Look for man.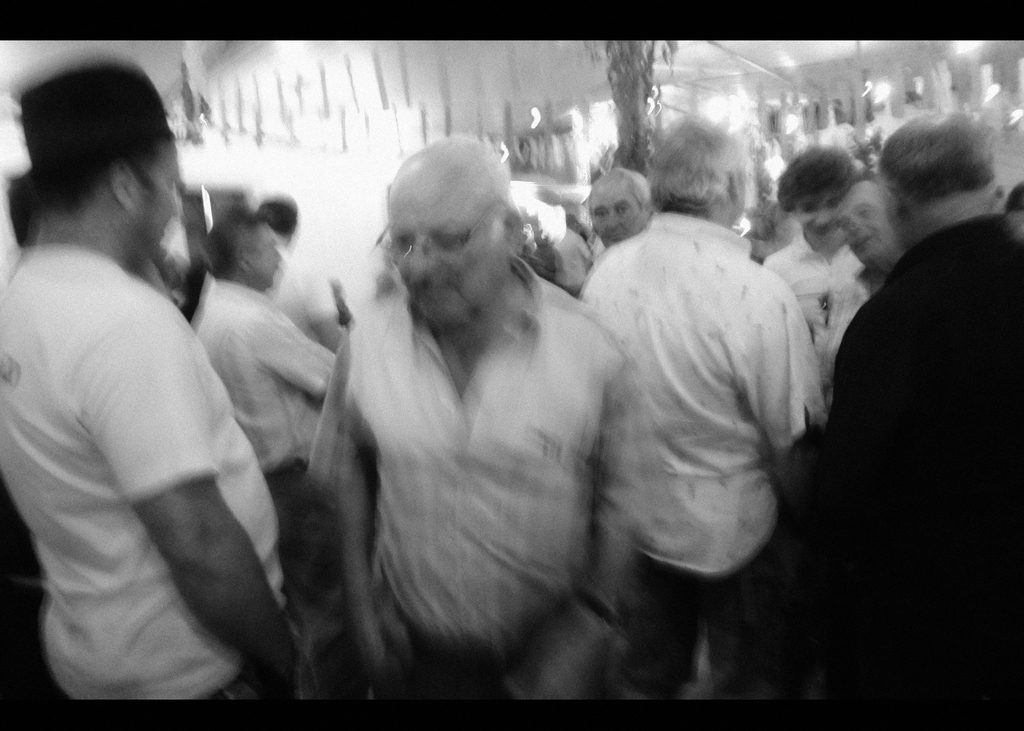
Found: (0,61,312,711).
